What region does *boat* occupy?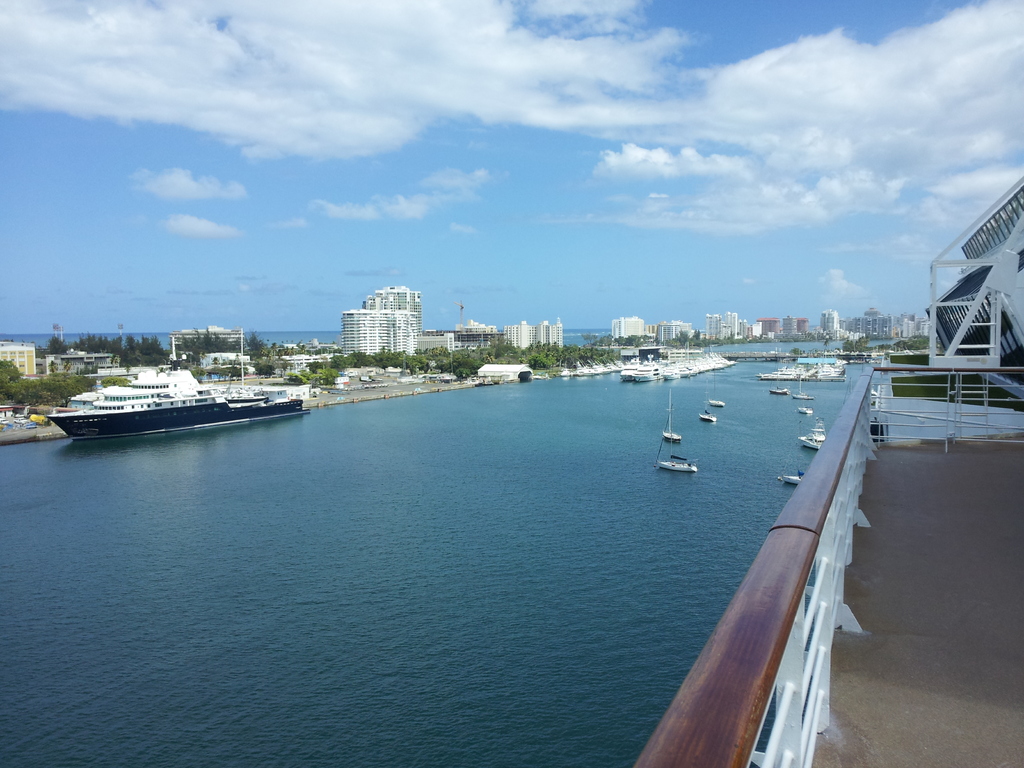
bbox=(654, 423, 697, 474).
